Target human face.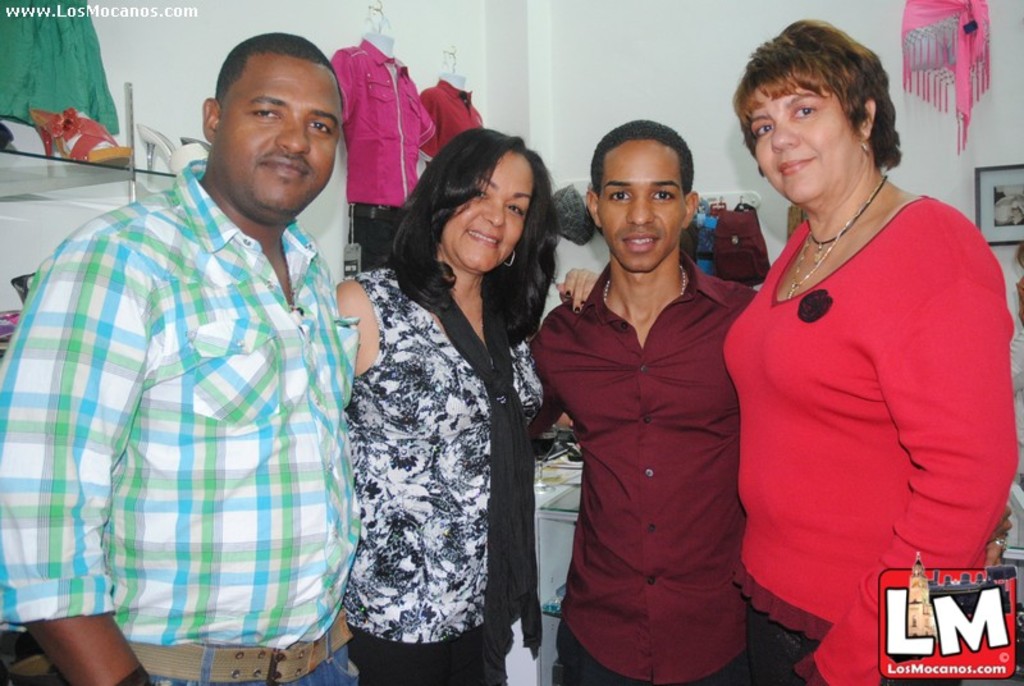
Target region: 596/133/686/273.
